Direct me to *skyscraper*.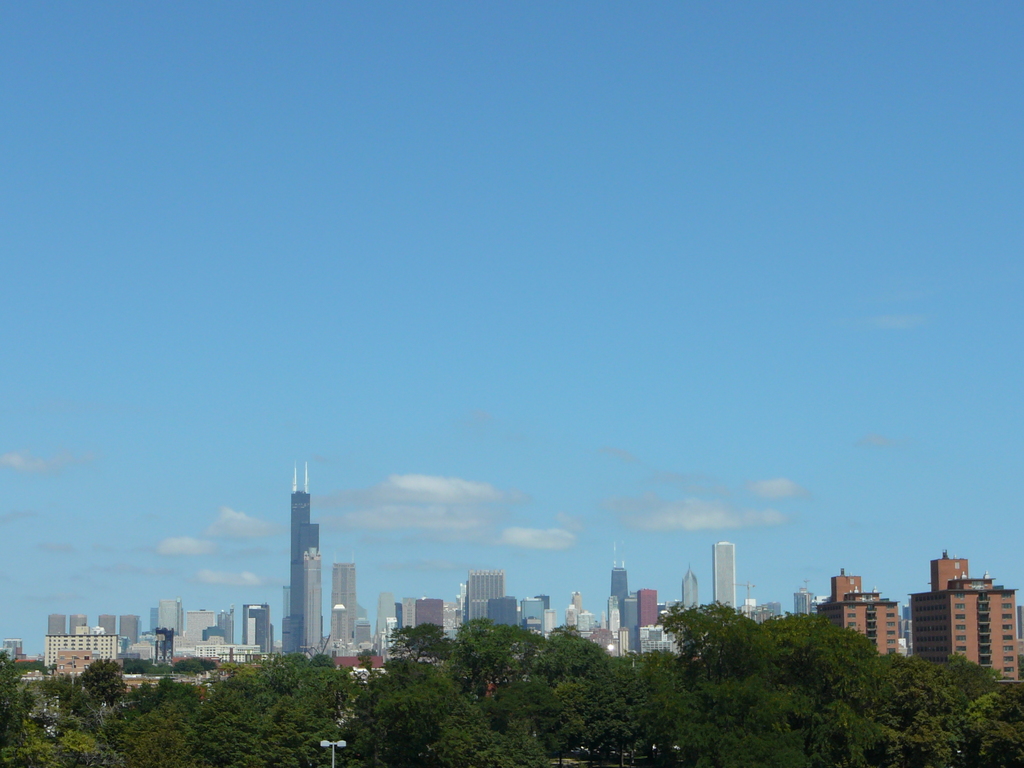
Direction: <bbox>610, 545, 628, 628</bbox>.
